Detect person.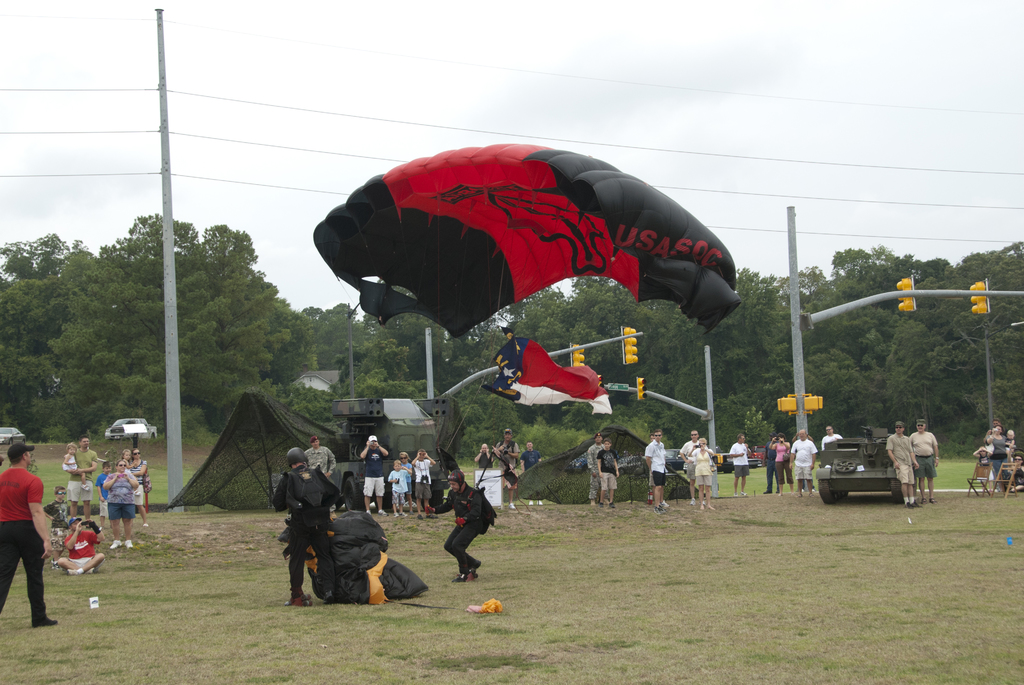
Detected at [305, 436, 337, 510].
